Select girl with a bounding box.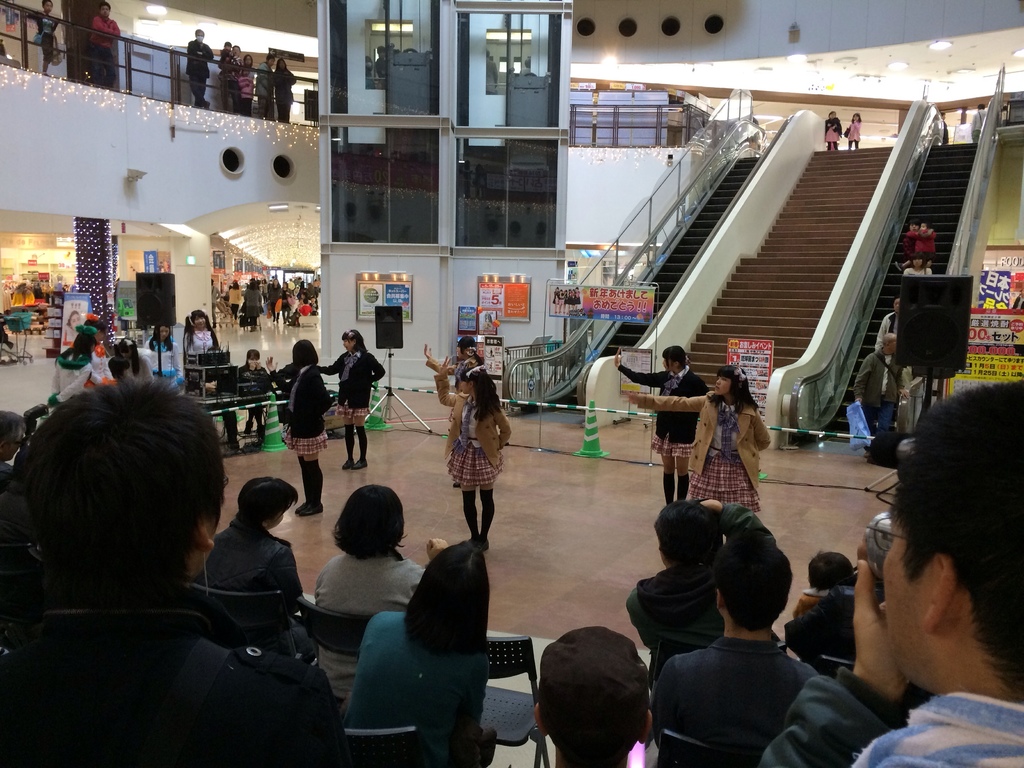
{"left": 314, "top": 331, "right": 385, "bottom": 468}.
